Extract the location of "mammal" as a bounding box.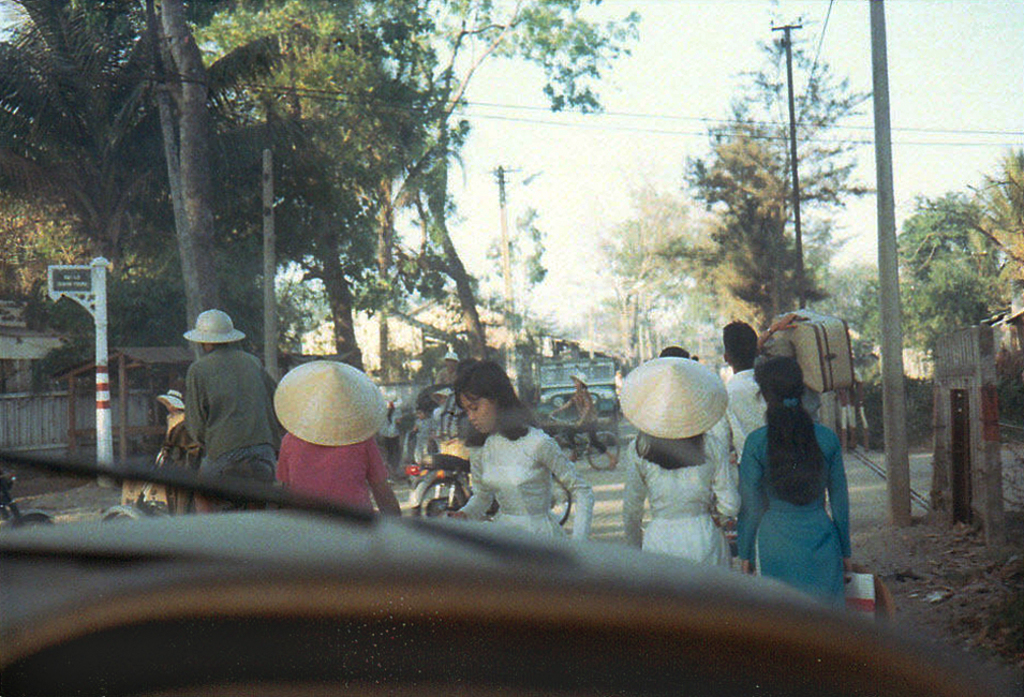
182,308,278,514.
